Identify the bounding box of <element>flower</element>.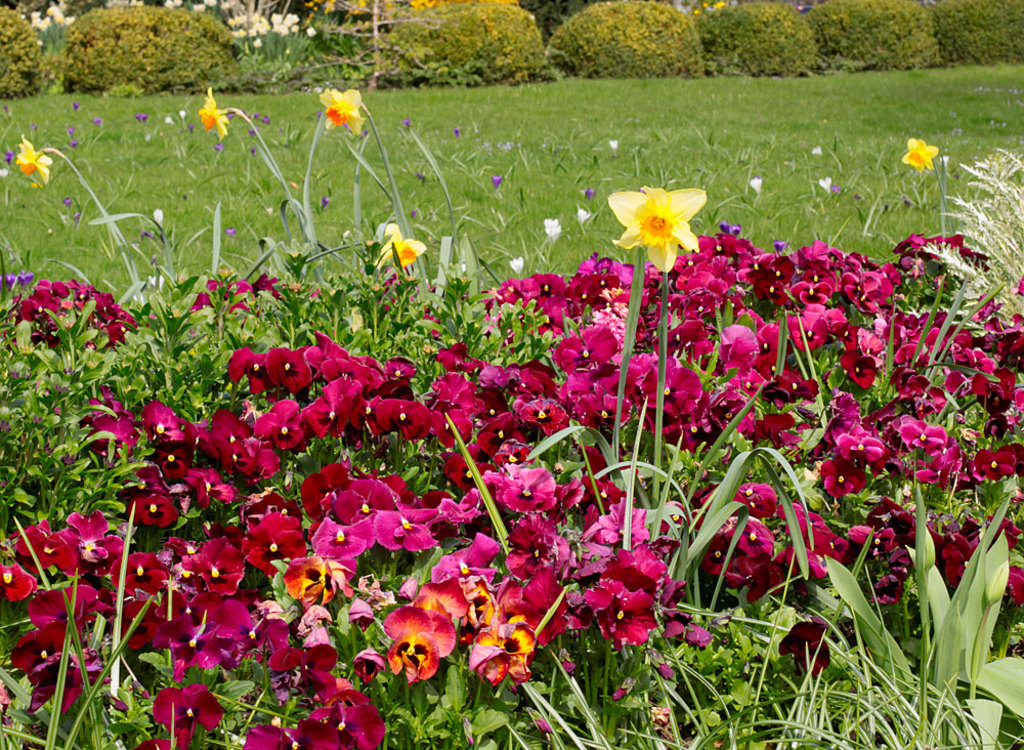
bbox(541, 216, 559, 239).
